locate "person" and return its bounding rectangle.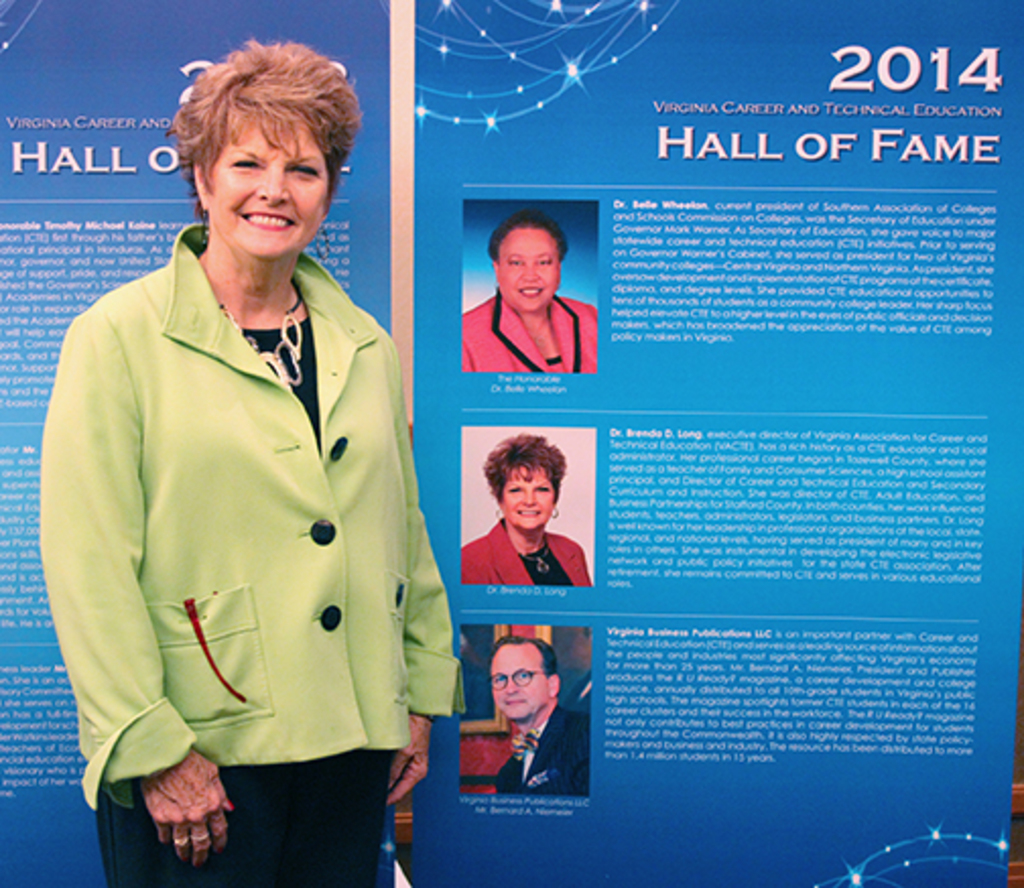
459:429:593:583.
